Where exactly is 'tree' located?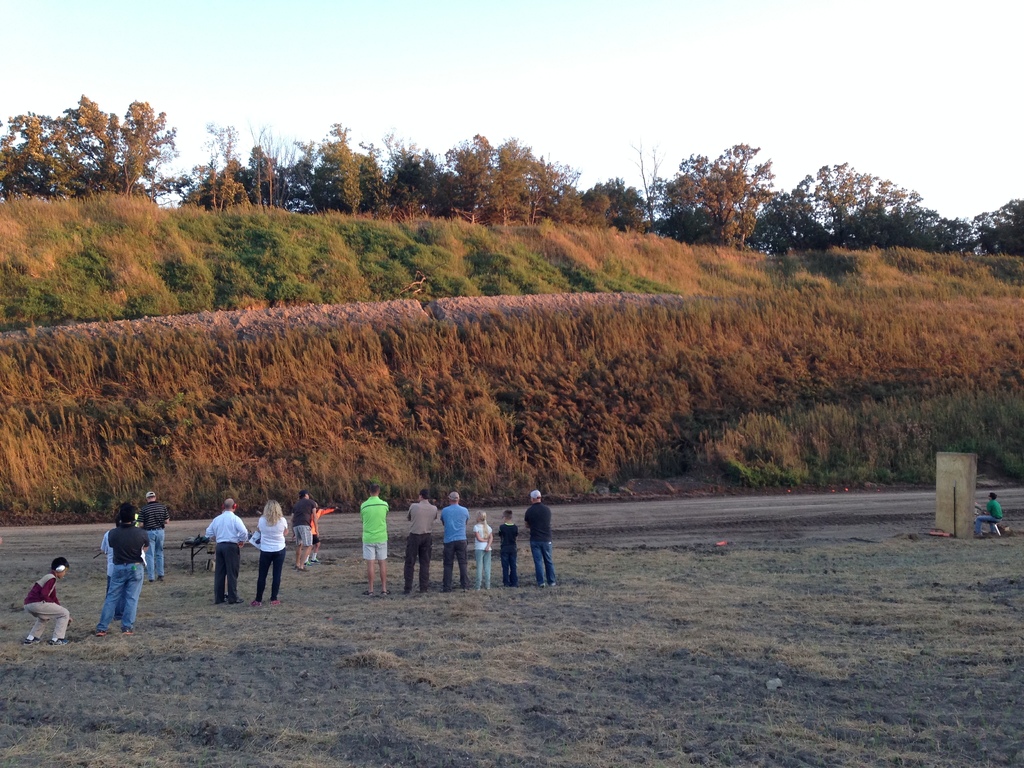
Its bounding box is l=0, t=94, r=165, b=204.
